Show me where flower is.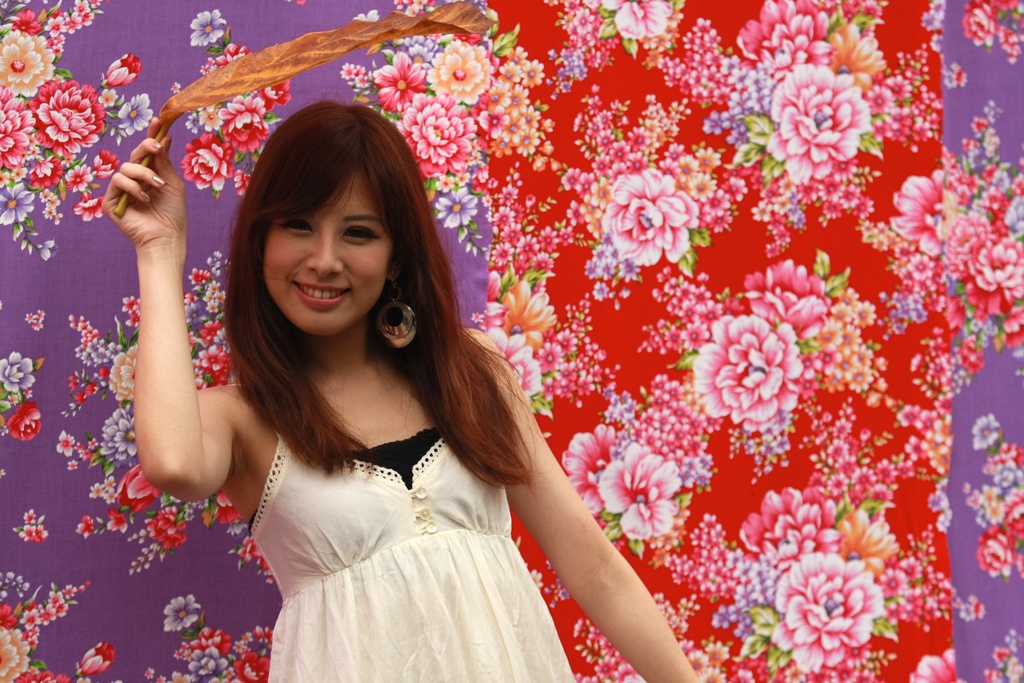
flower is at box(596, 0, 673, 41).
